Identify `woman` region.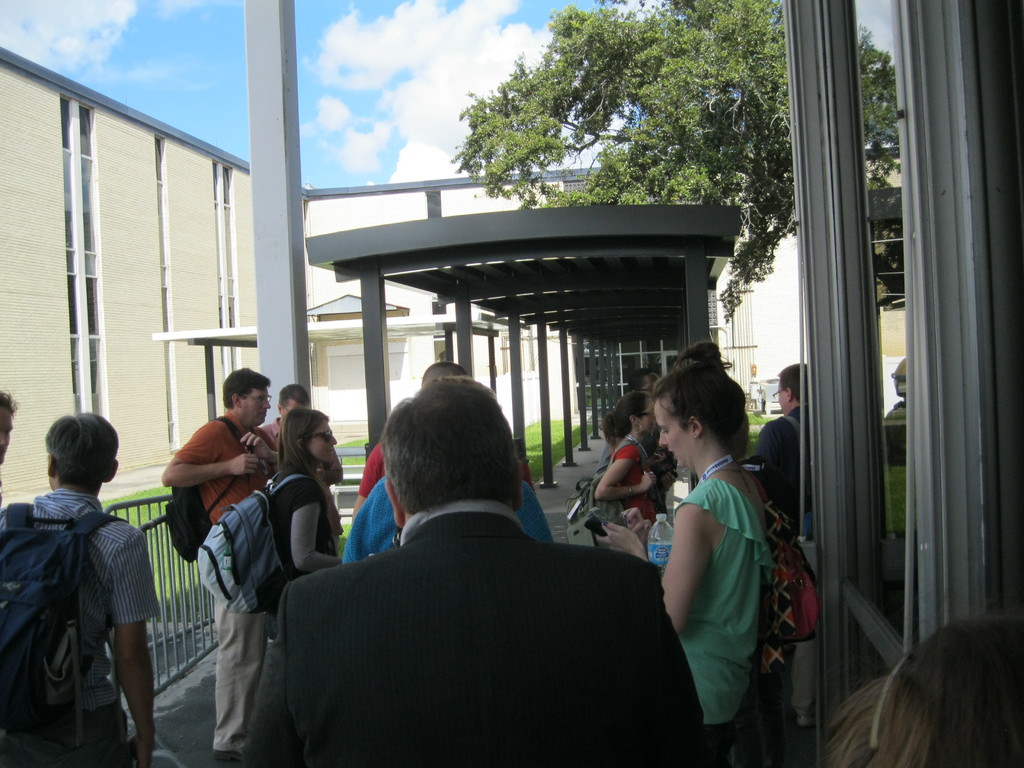
Region: rect(664, 361, 771, 767).
